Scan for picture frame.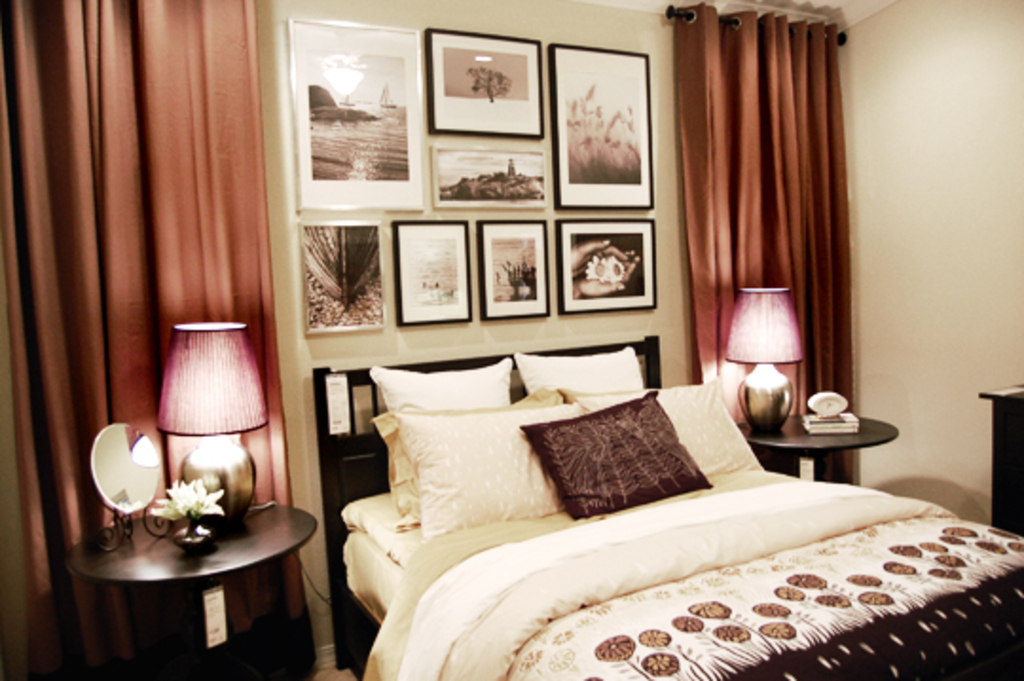
Scan result: left=425, top=27, right=552, bottom=140.
